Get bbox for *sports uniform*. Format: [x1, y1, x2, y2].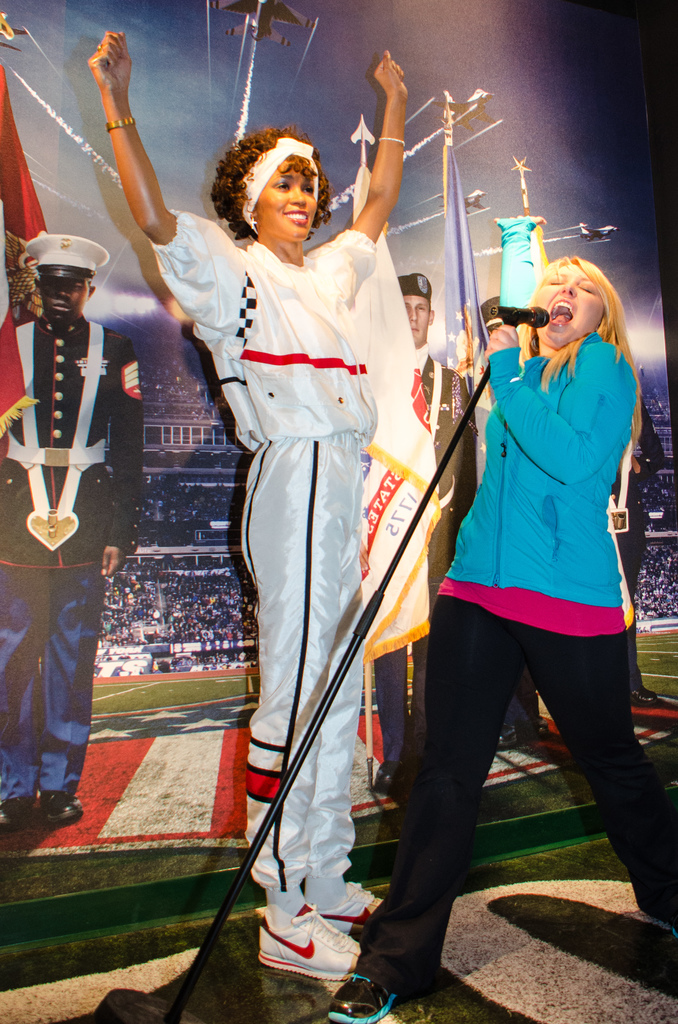
[385, 311, 677, 984].
